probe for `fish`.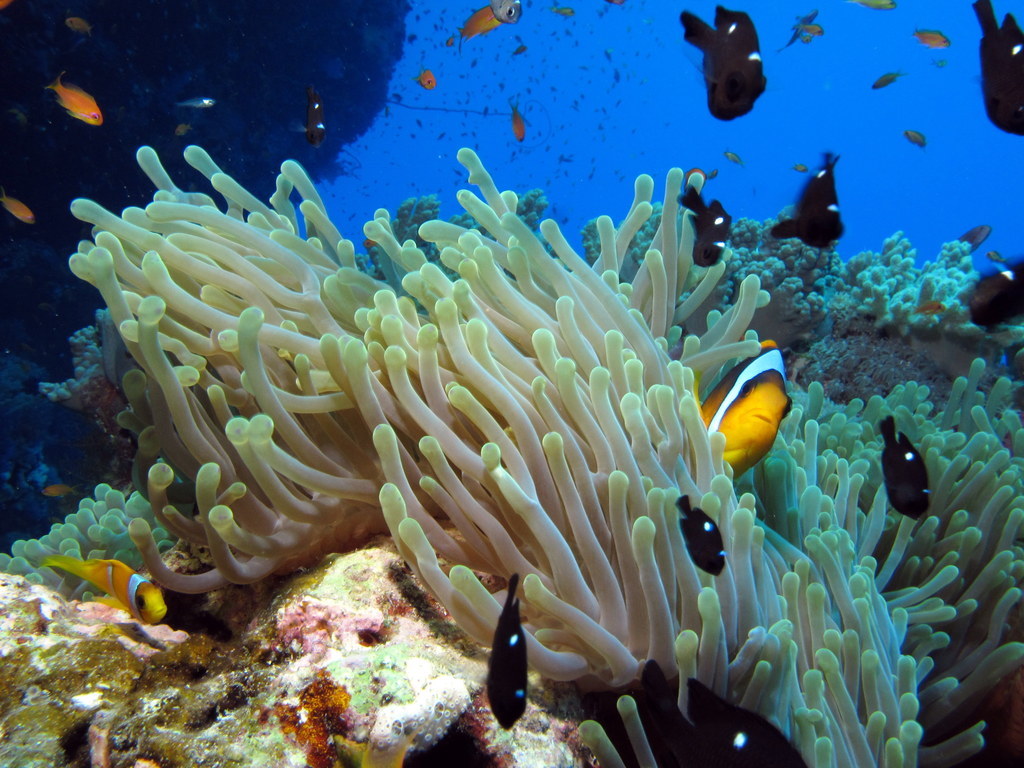
Probe result: bbox=[676, 491, 727, 579].
